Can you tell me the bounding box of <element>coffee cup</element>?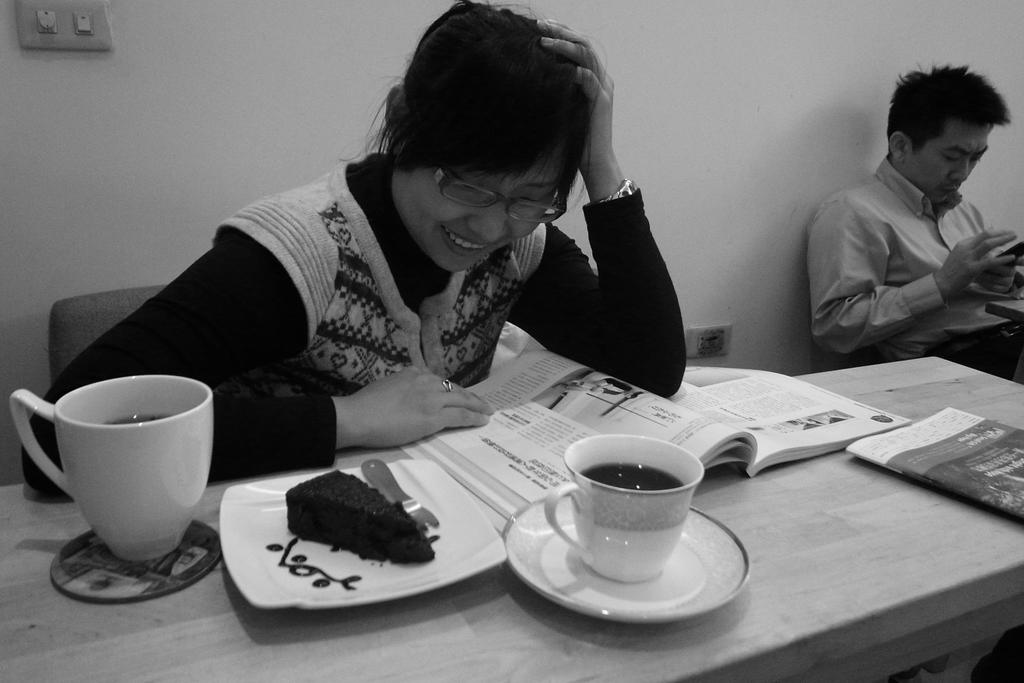
box=[545, 434, 706, 580].
